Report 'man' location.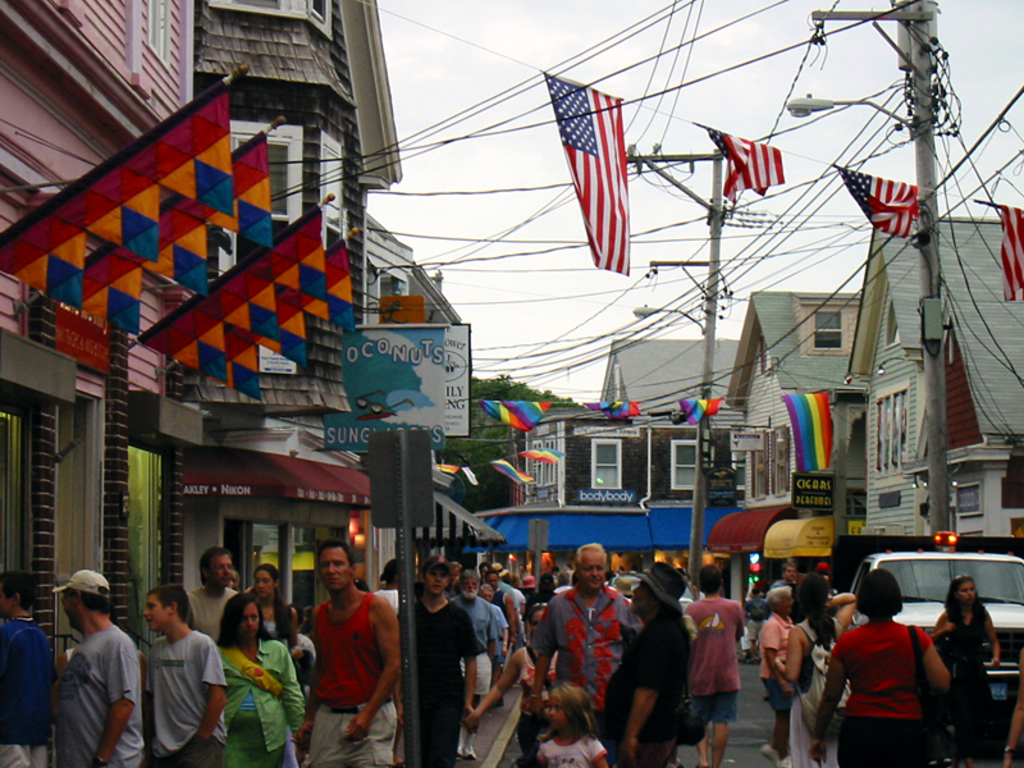
Report: bbox=(599, 559, 698, 767).
